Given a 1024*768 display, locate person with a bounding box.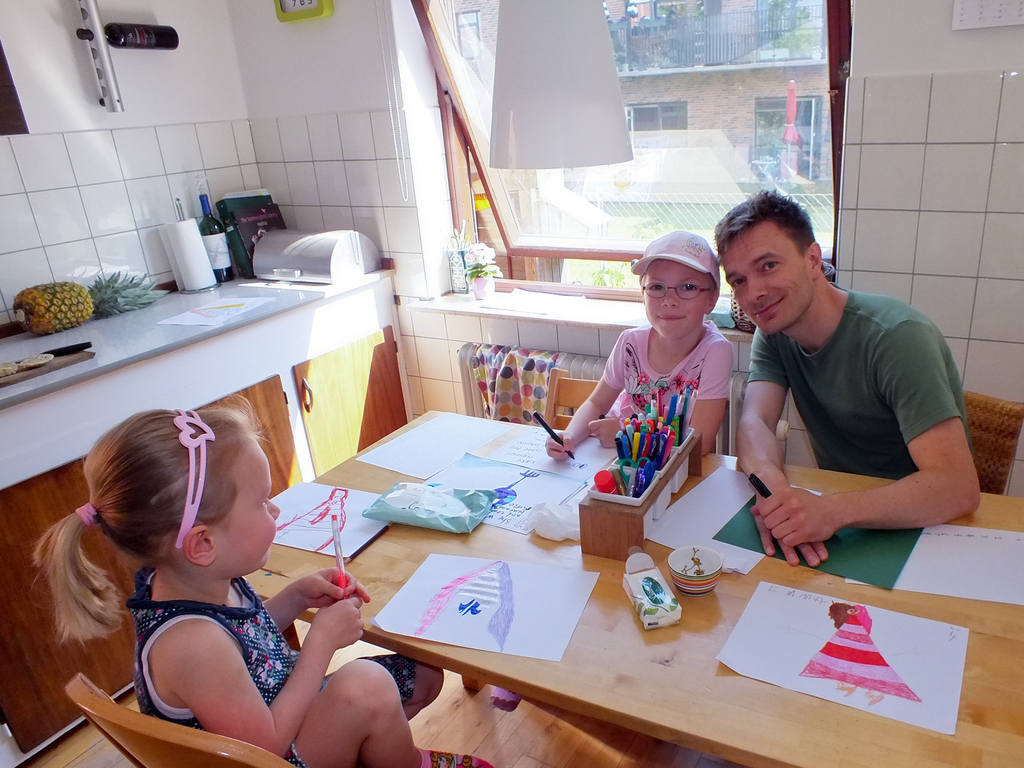
Located: (x1=25, y1=403, x2=417, y2=758).
